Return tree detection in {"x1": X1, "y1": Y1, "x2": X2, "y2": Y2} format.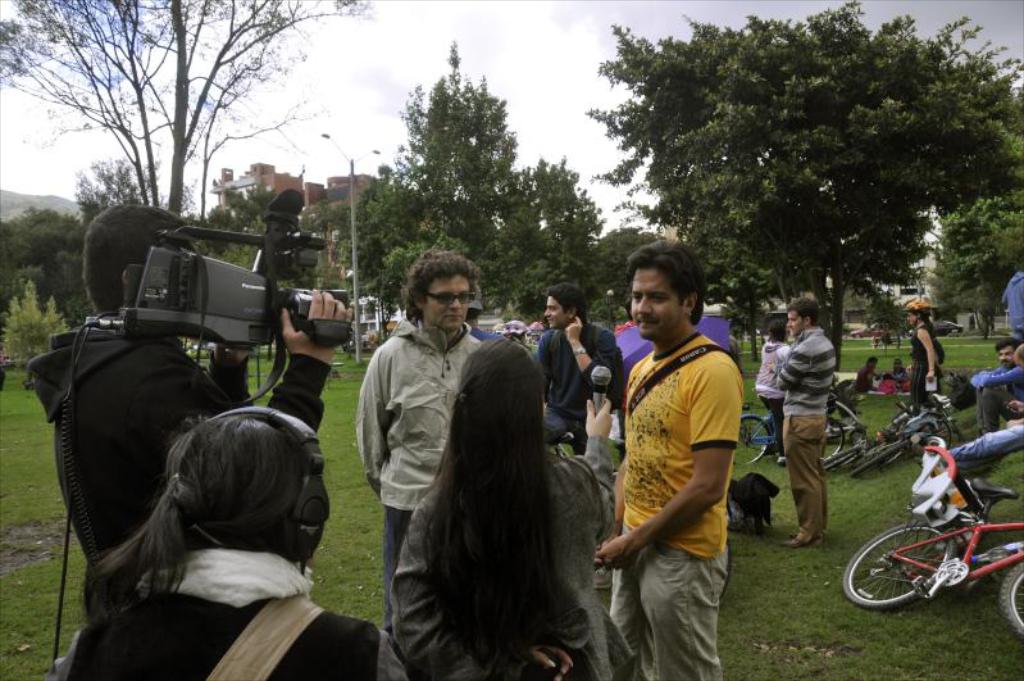
{"x1": 0, "y1": 0, "x2": 372, "y2": 213}.
